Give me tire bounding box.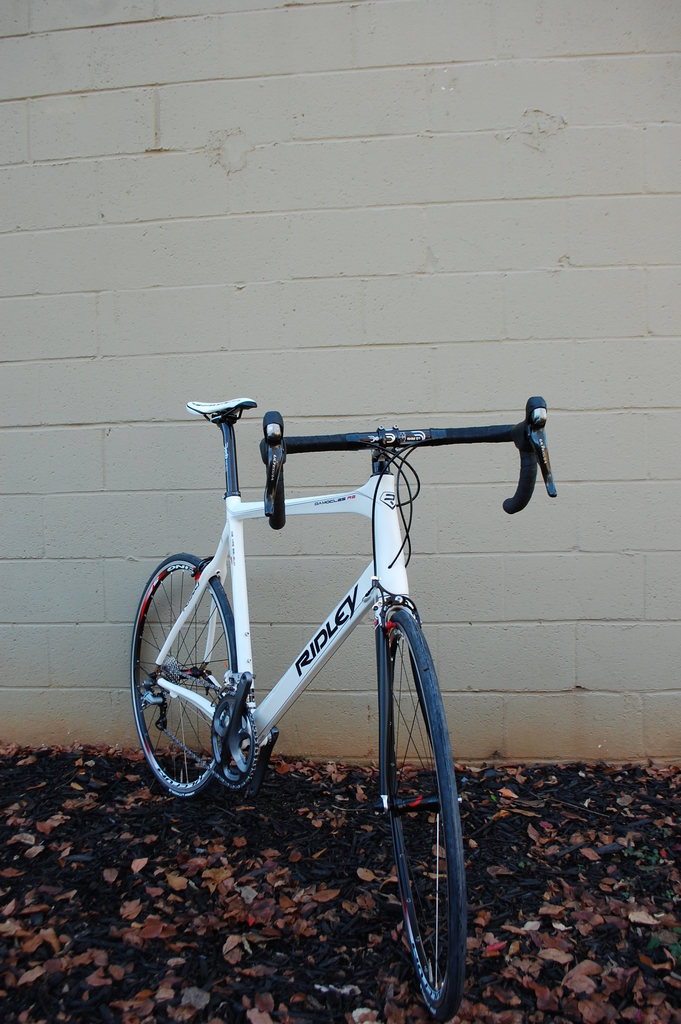
rect(376, 605, 471, 1023).
